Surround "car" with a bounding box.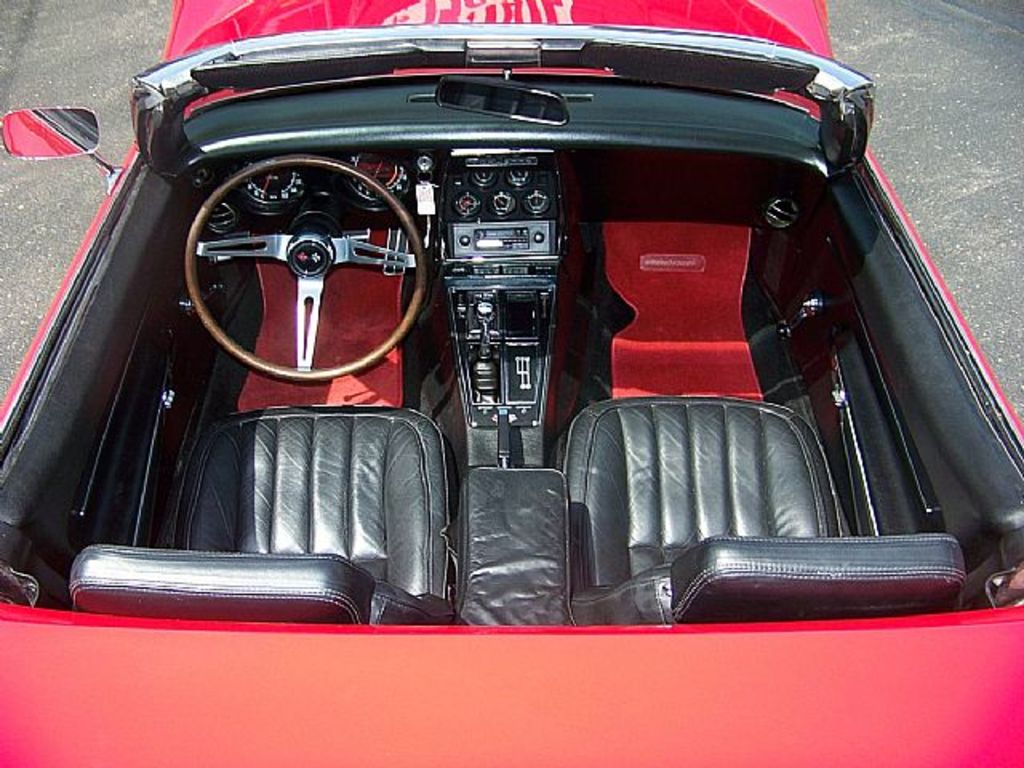
x1=0 y1=0 x2=1022 y2=766.
